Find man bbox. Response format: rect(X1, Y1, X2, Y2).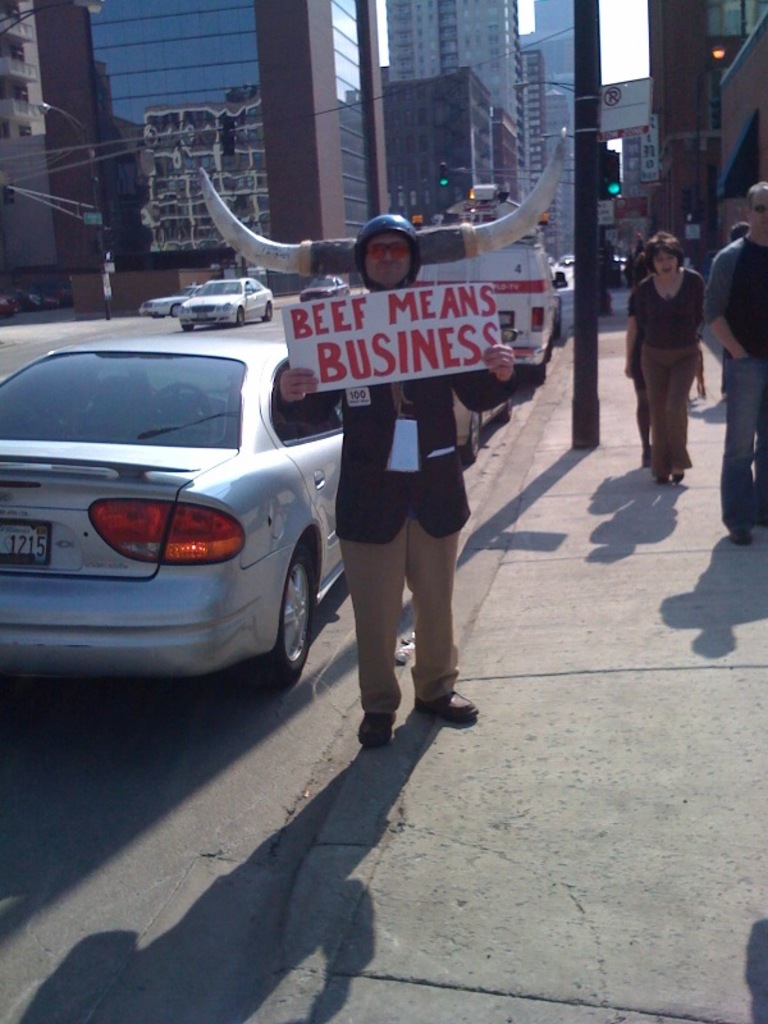
rect(305, 273, 503, 760).
